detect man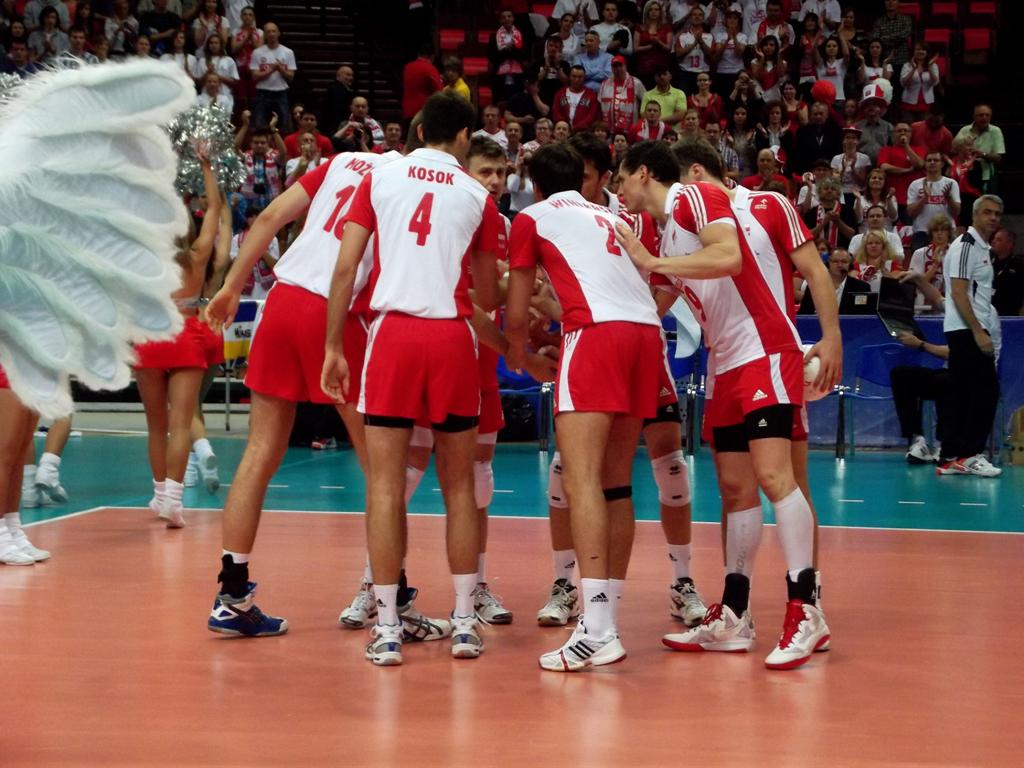
508:139:667:665
